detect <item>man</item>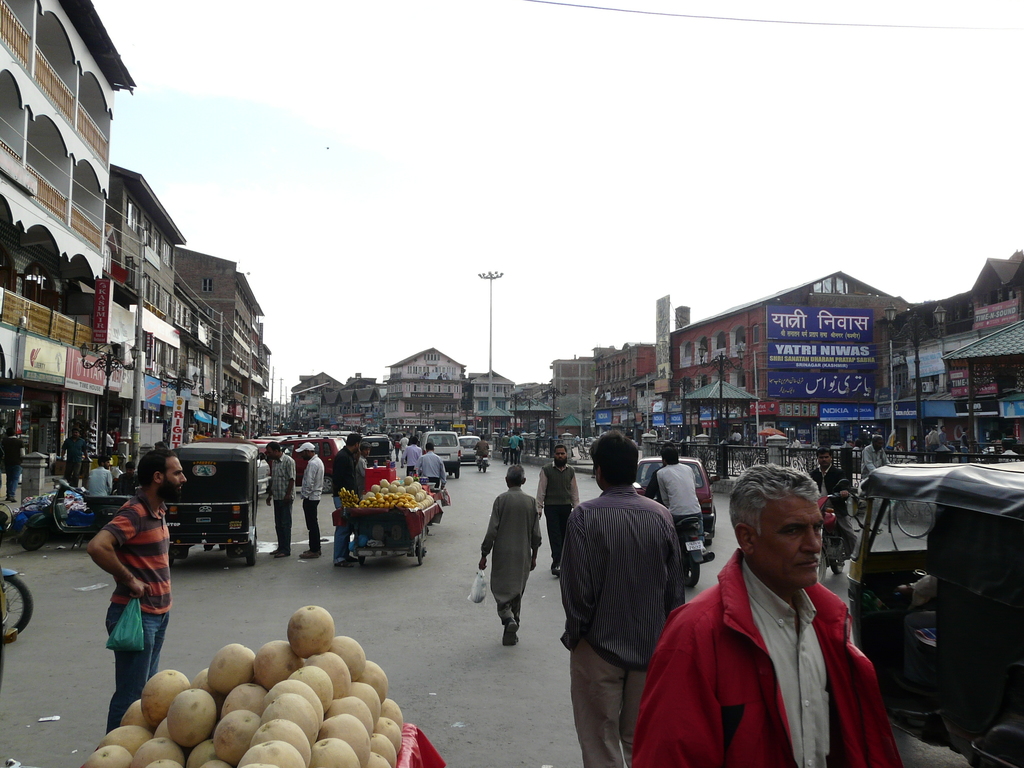
<region>117, 457, 136, 493</region>
